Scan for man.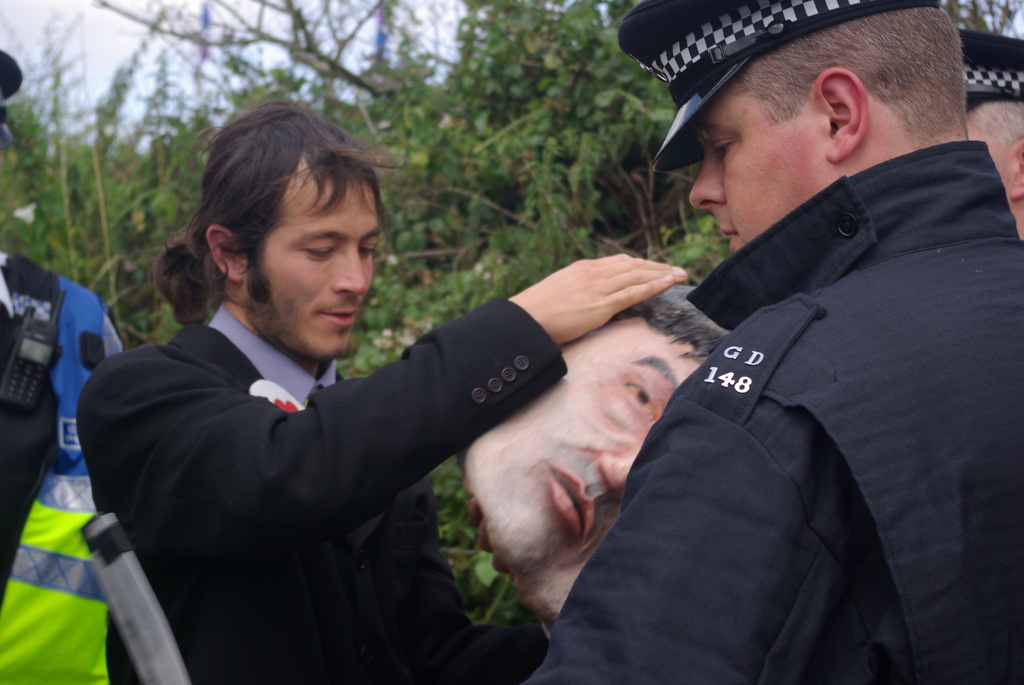
Scan result: select_region(75, 95, 683, 684).
